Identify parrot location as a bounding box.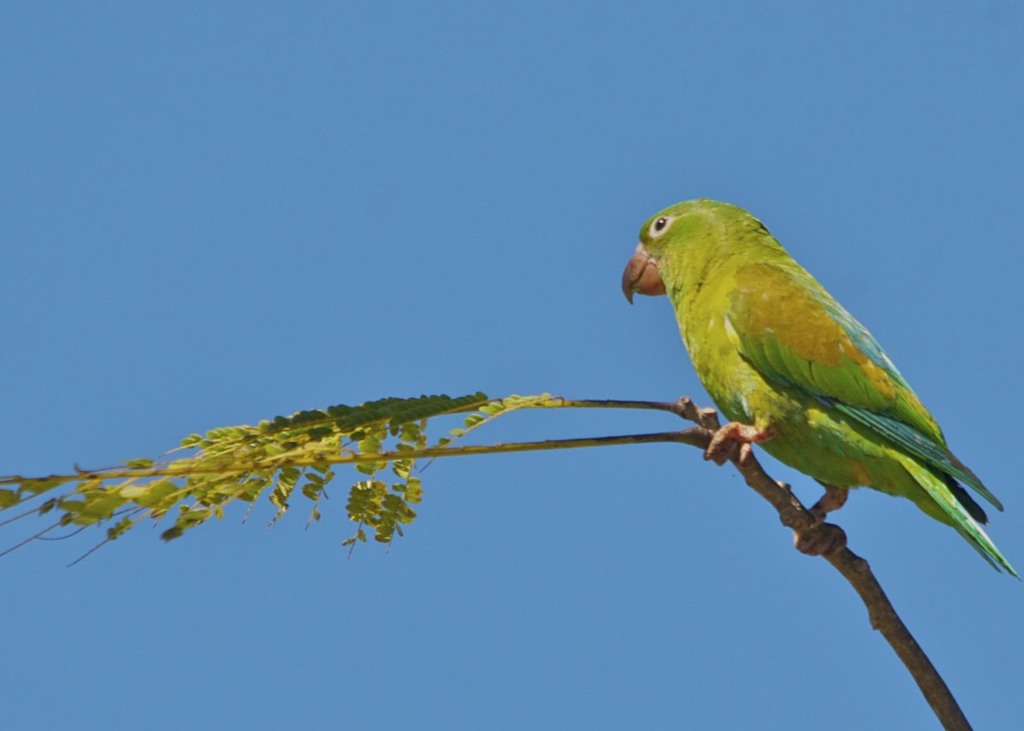
<bbox>622, 198, 1021, 578</bbox>.
